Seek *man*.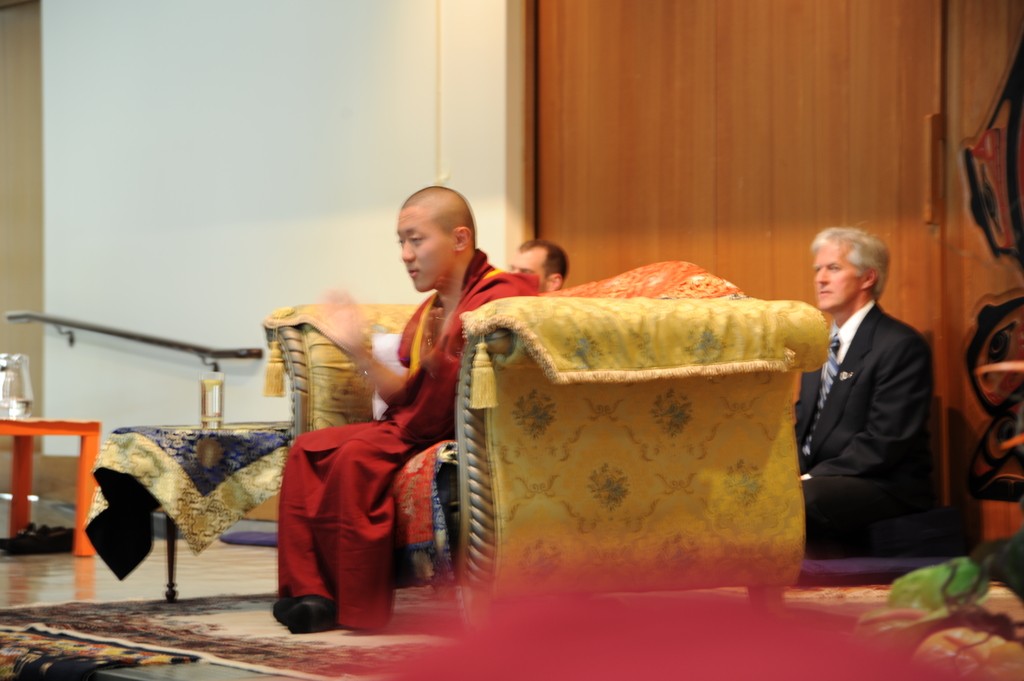
locate(258, 179, 554, 627).
